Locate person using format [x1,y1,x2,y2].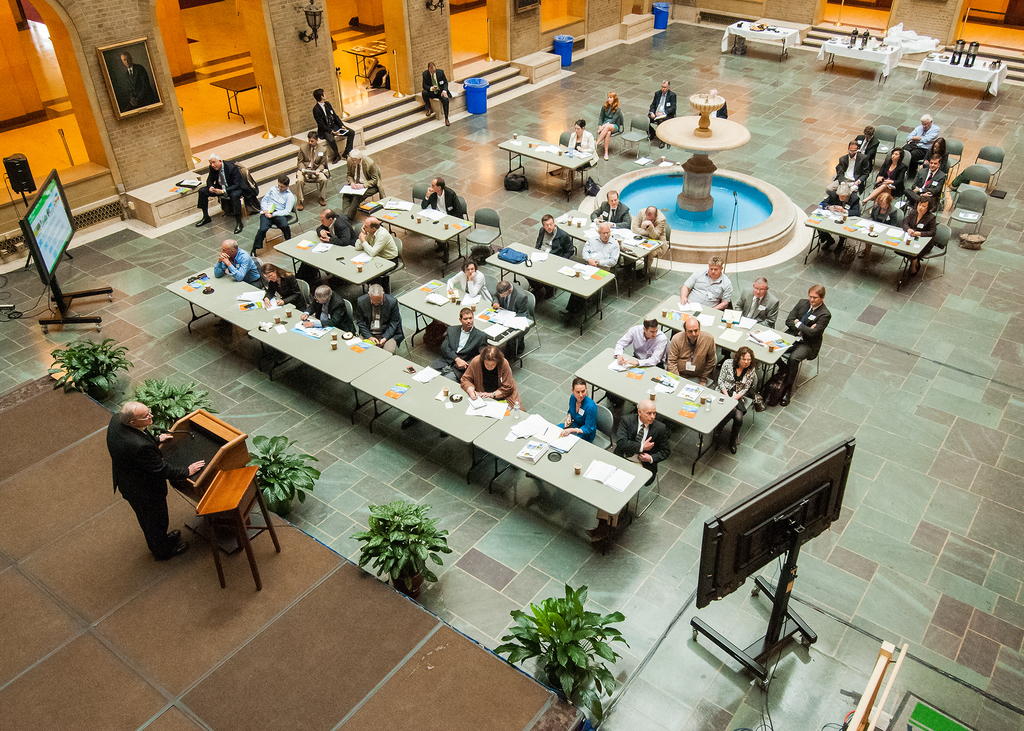
[422,172,462,219].
